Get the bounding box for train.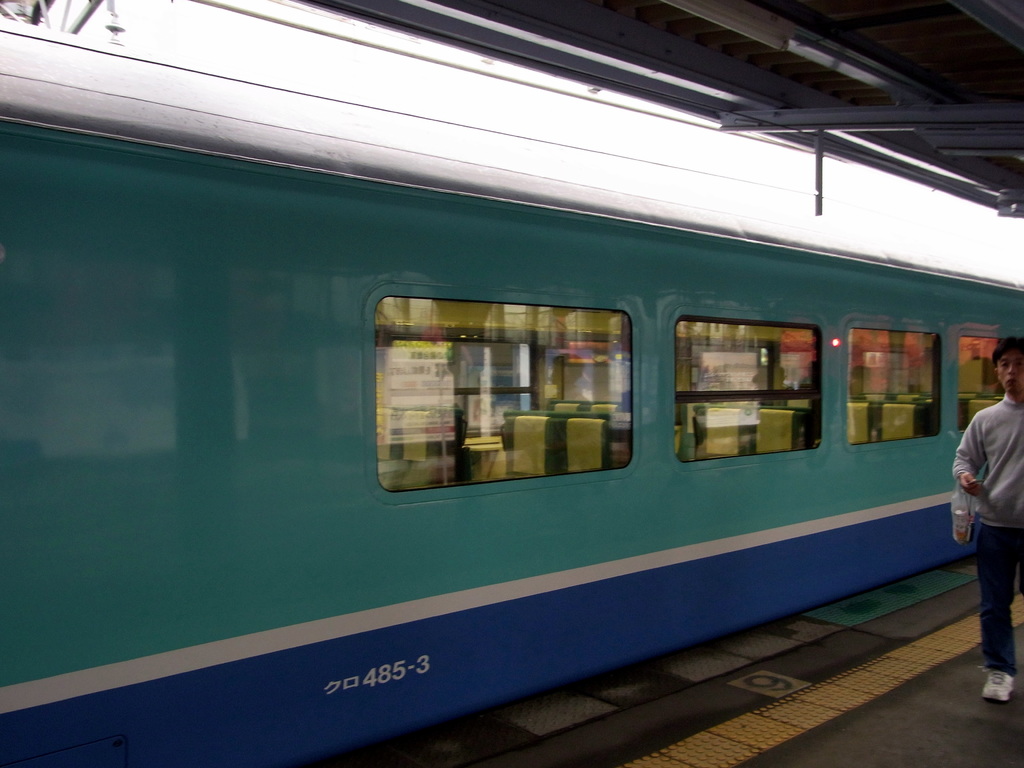
locate(0, 15, 1023, 767).
